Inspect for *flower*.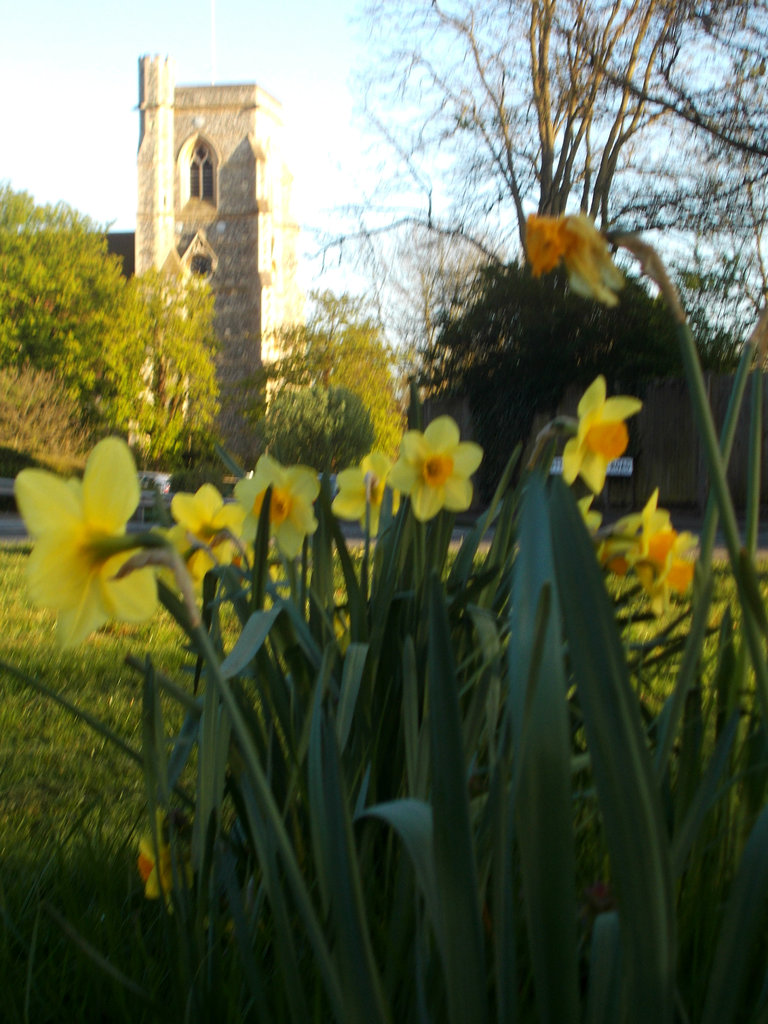
Inspection: 164:477:238:587.
